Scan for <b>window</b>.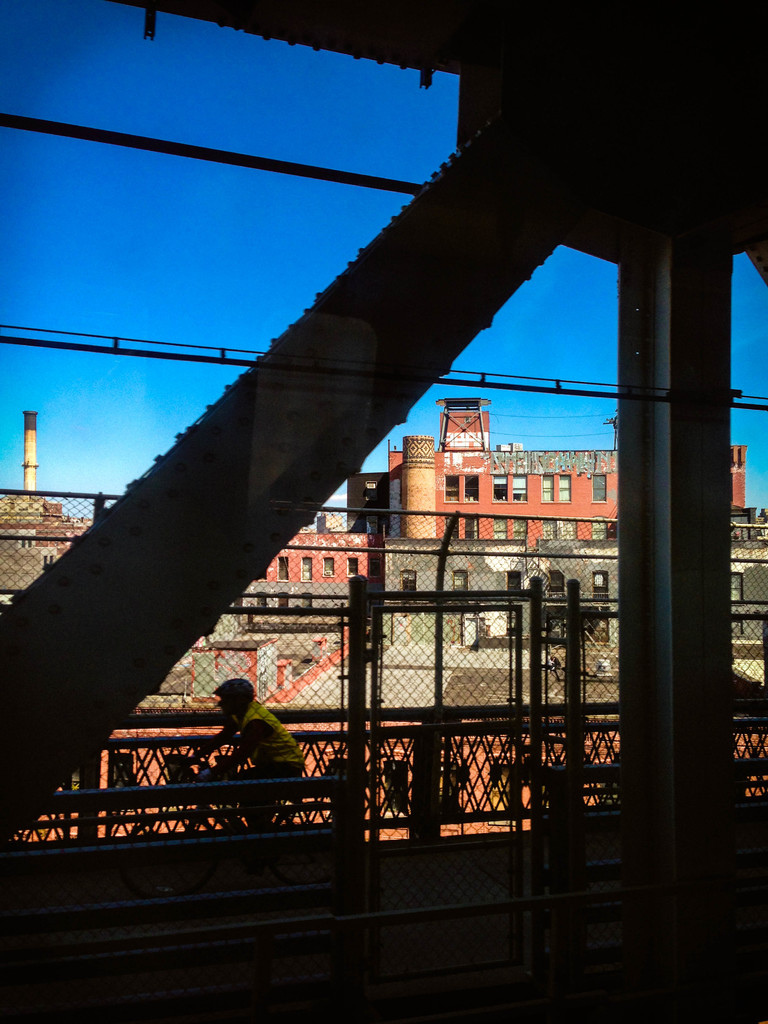
Scan result: <region>385, 760, 408, 814</region>.
